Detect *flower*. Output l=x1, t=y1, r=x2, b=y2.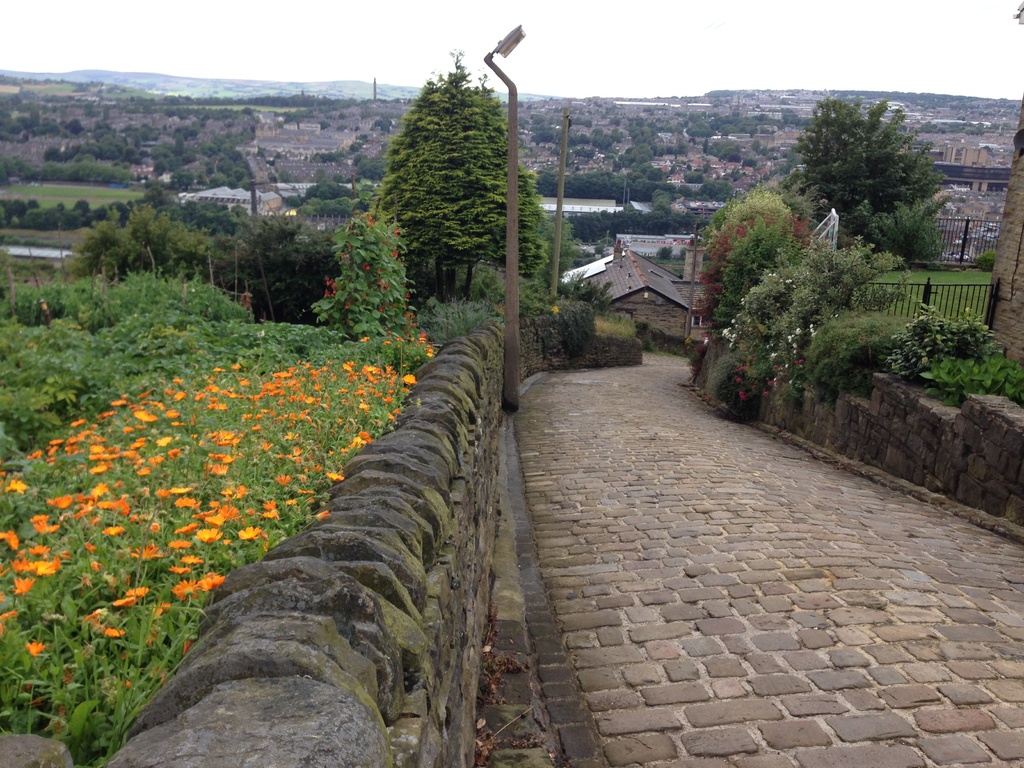
l=550, t=304, r=565, b=316.
